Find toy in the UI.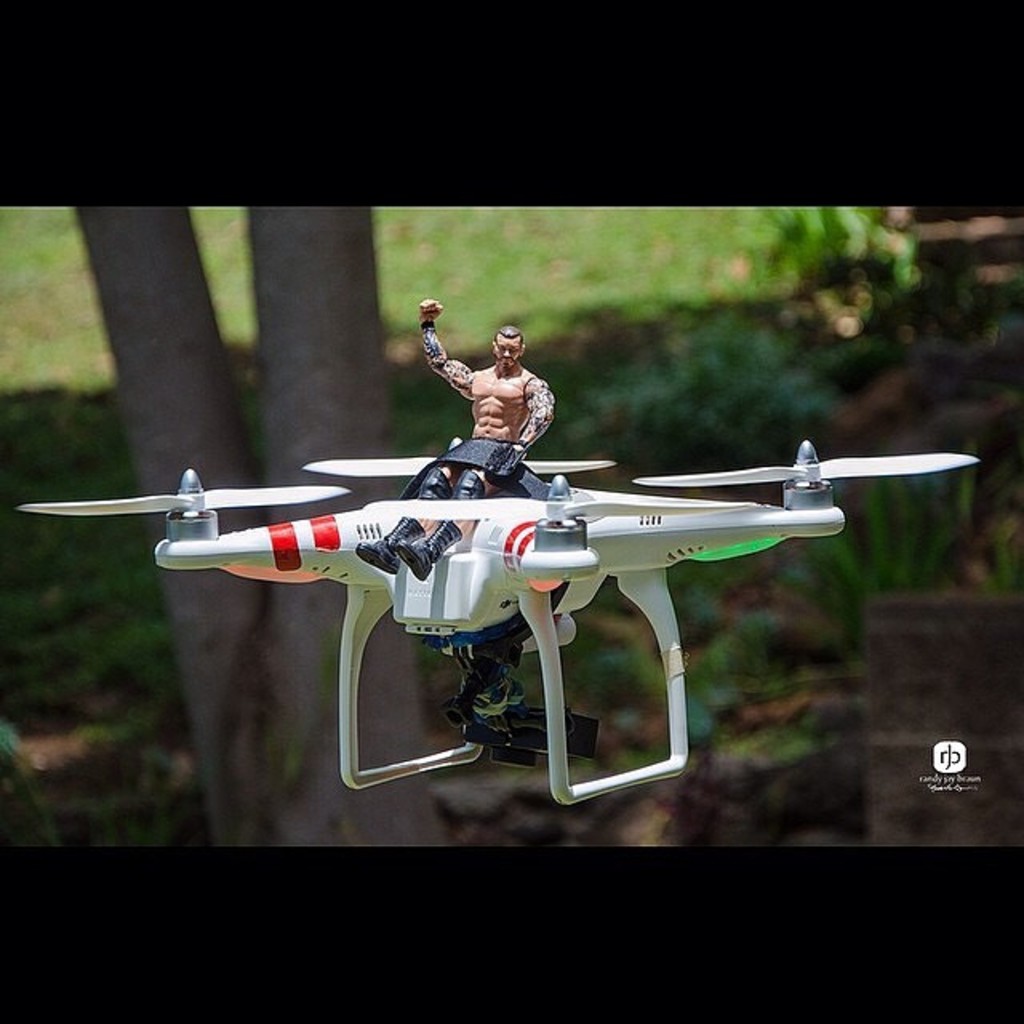
UI element at 19,437,982,810.
